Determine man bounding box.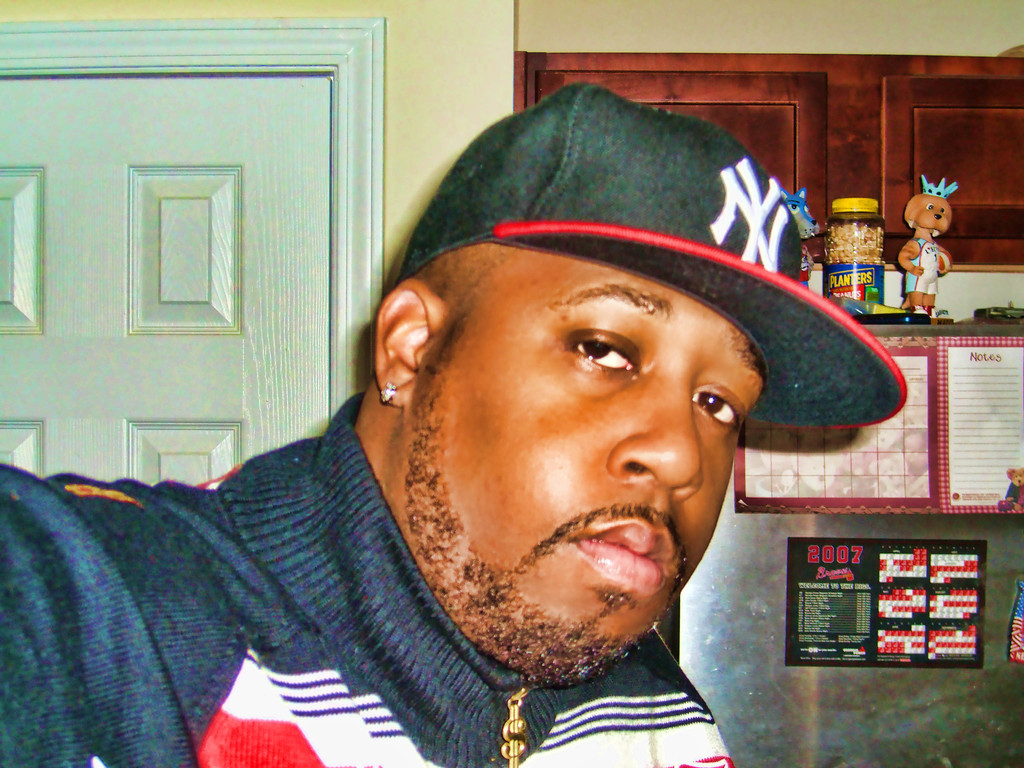
Determined: locate(28, 116, 969, 767).
